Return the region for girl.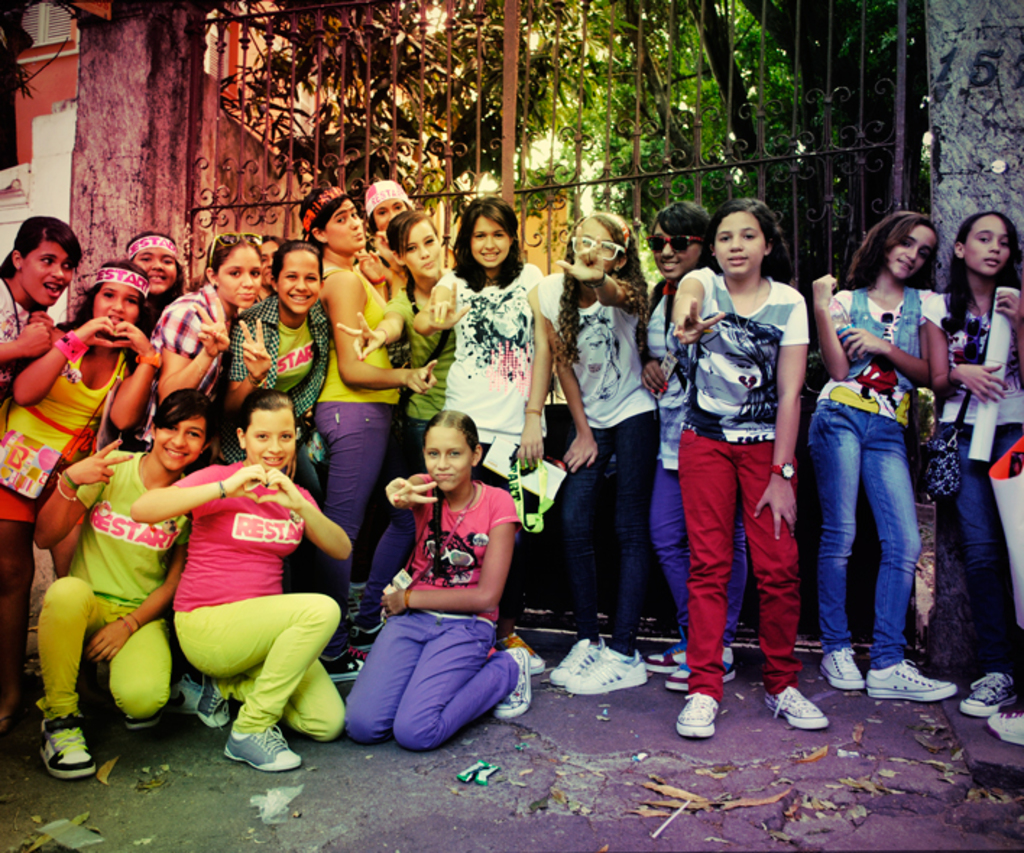
locate(117, 389, 360, 782).
